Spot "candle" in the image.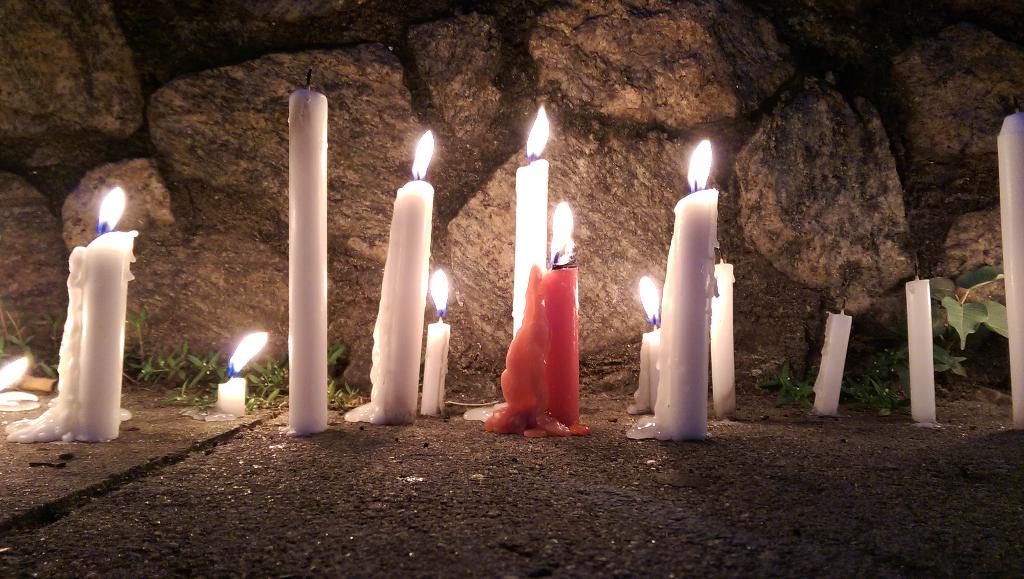
"candle" found at [631, 277, 662, 423].
